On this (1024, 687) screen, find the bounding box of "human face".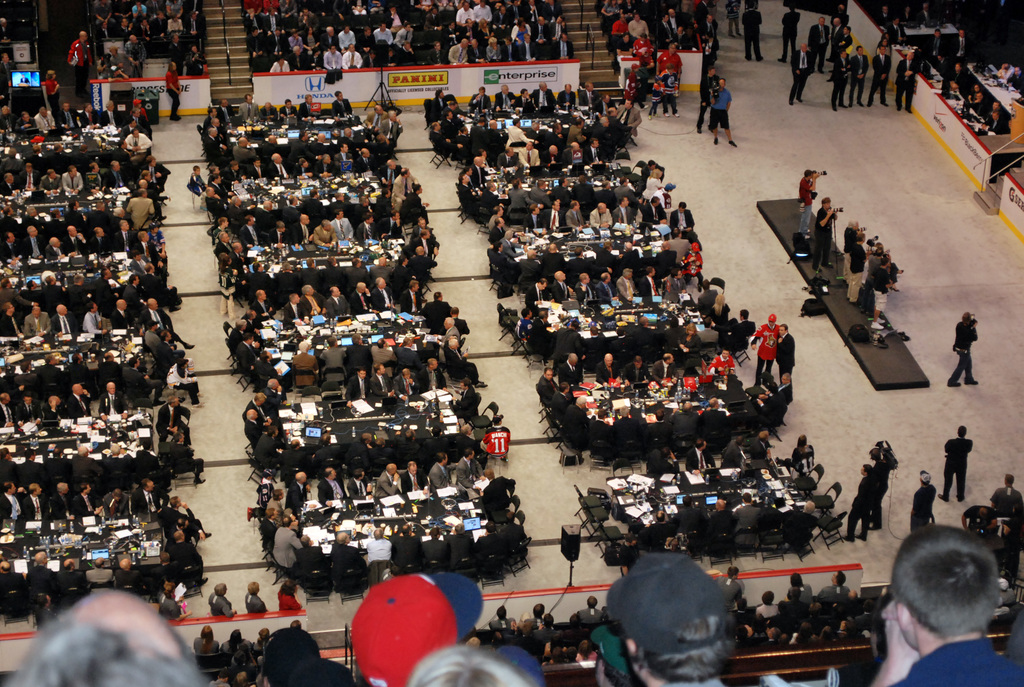
Bounding box: Rect(467, 429, 477, 436).
